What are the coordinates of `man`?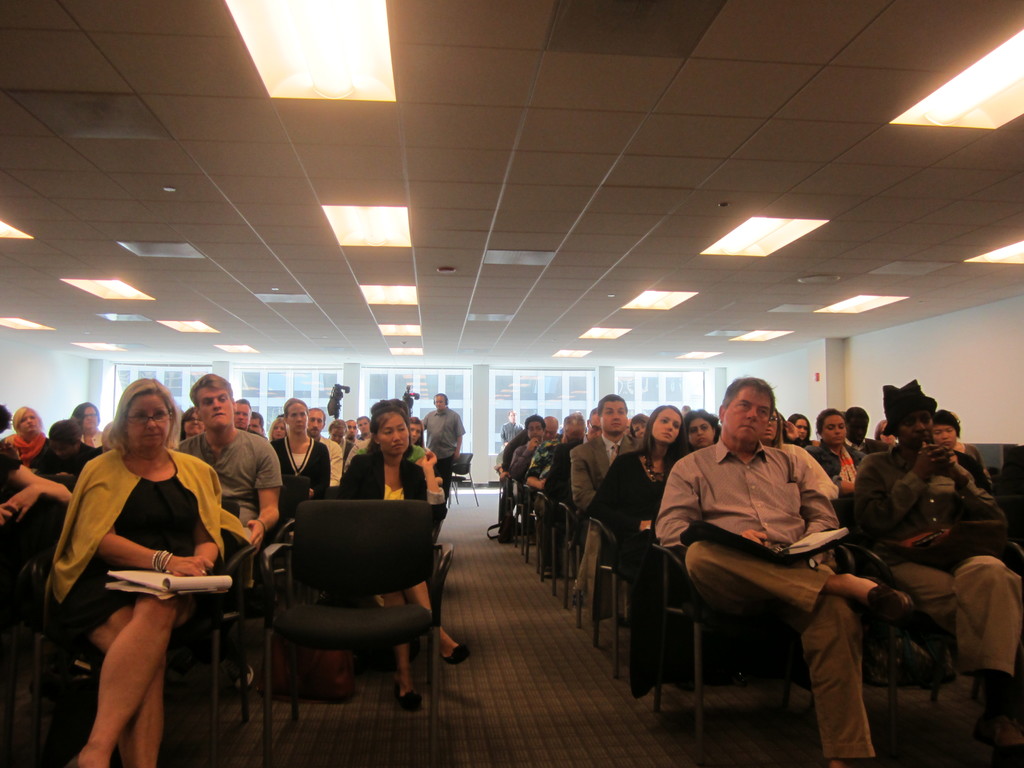
498:396:529:454.
